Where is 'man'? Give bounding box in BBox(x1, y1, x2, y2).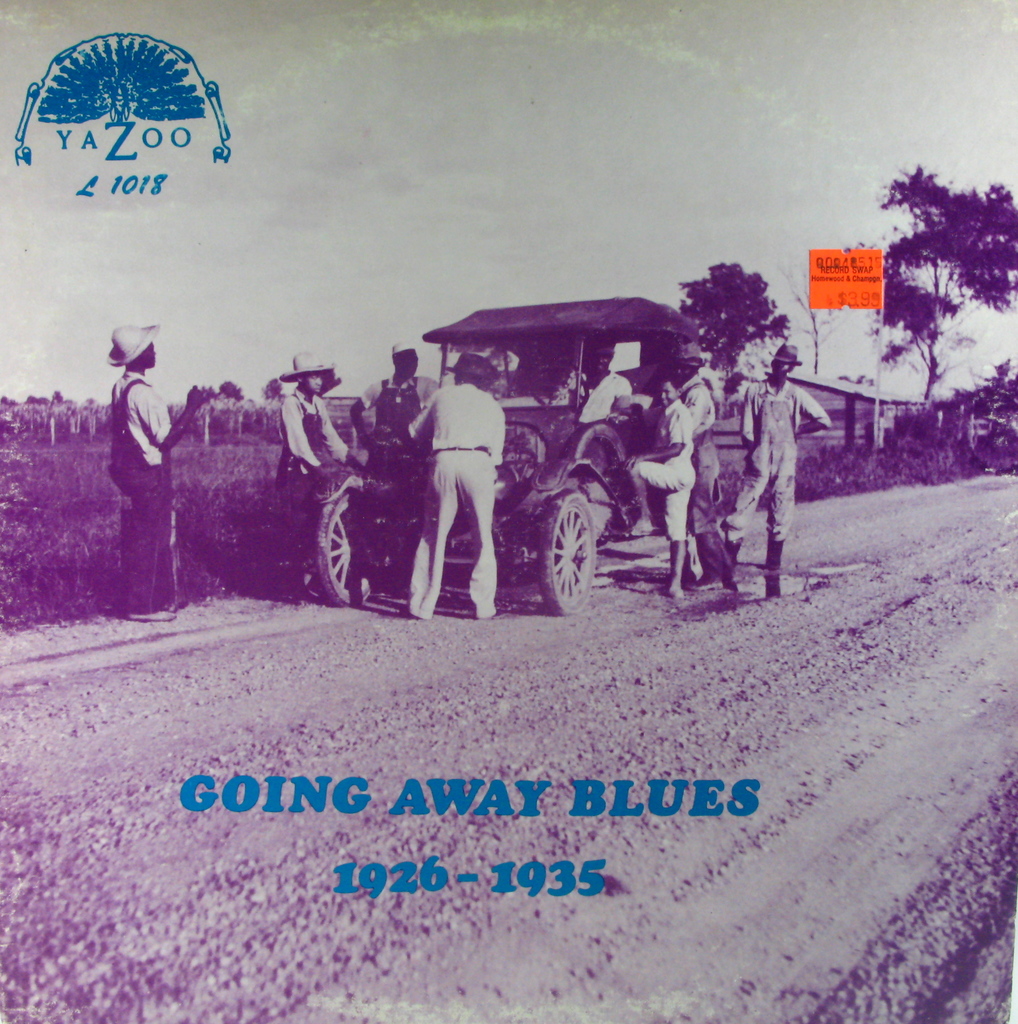
BBox(539, 333, 634, 448).
